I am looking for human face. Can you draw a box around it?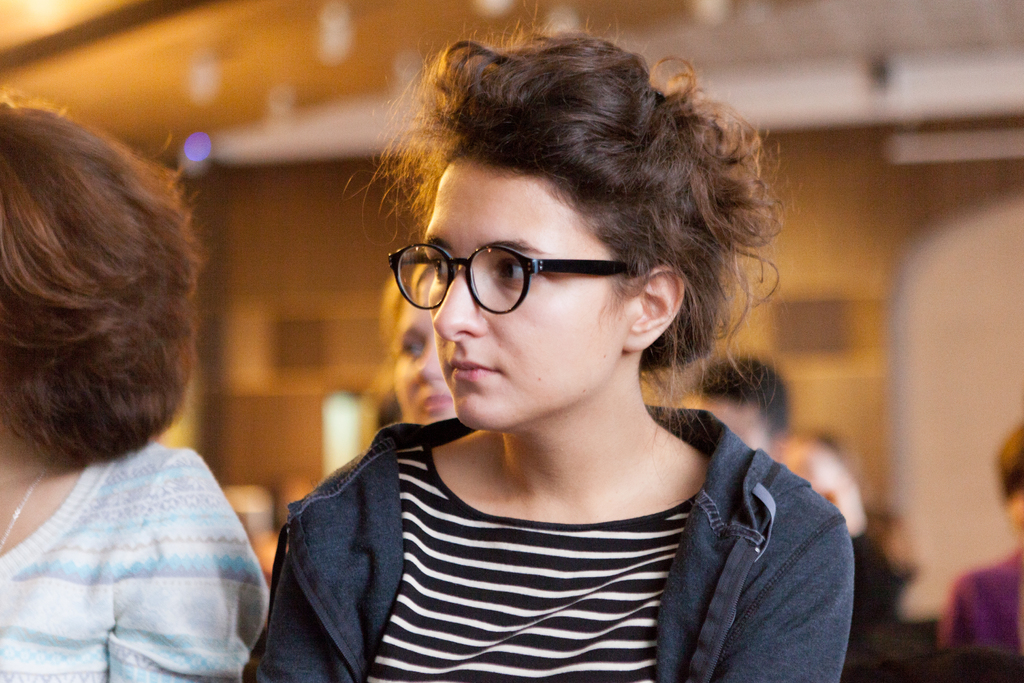
Sure, the bounding box is rect(682, 399, 768, 449).
